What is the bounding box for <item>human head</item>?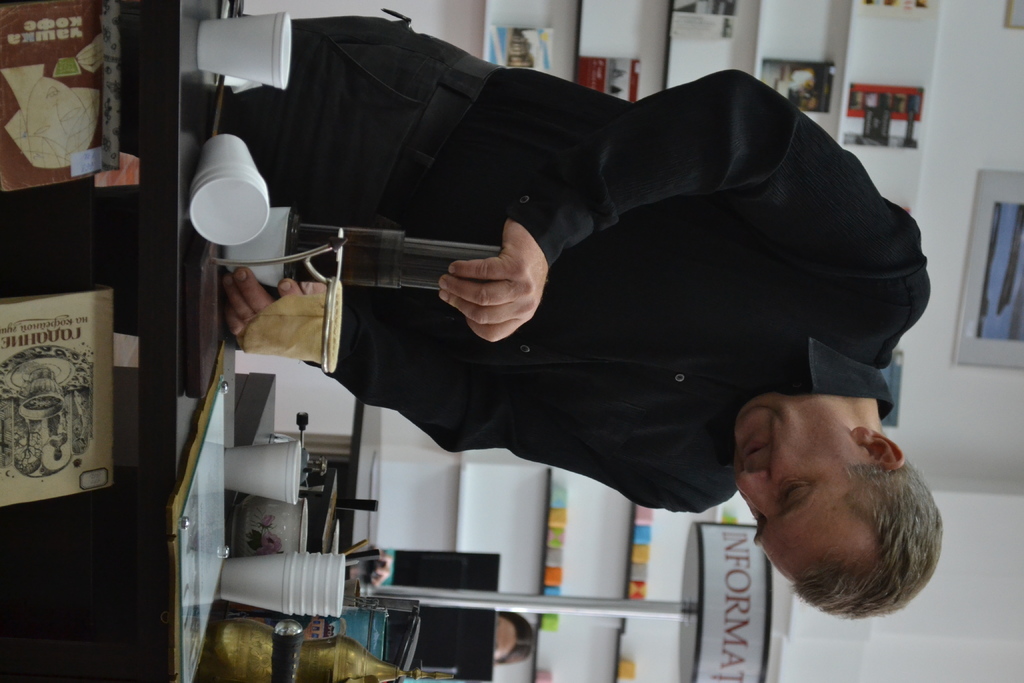
left=488, top=609, right=530, bottom=666.
